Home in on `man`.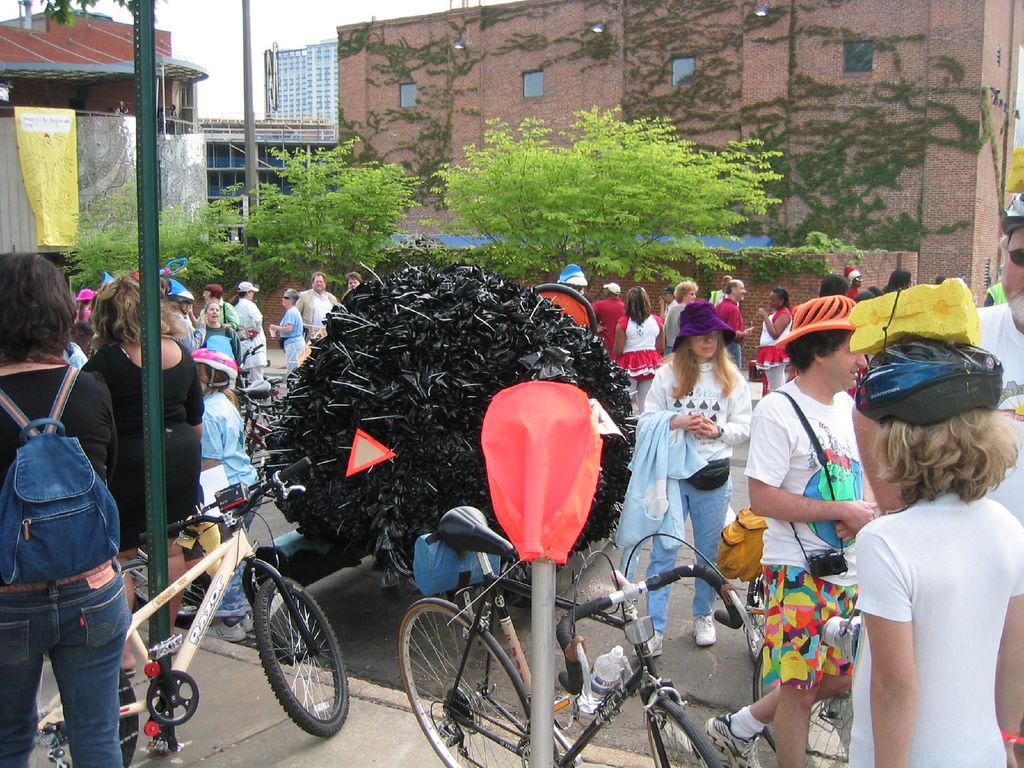
Homed in at <region>707, 282, 748, 356</region>.
